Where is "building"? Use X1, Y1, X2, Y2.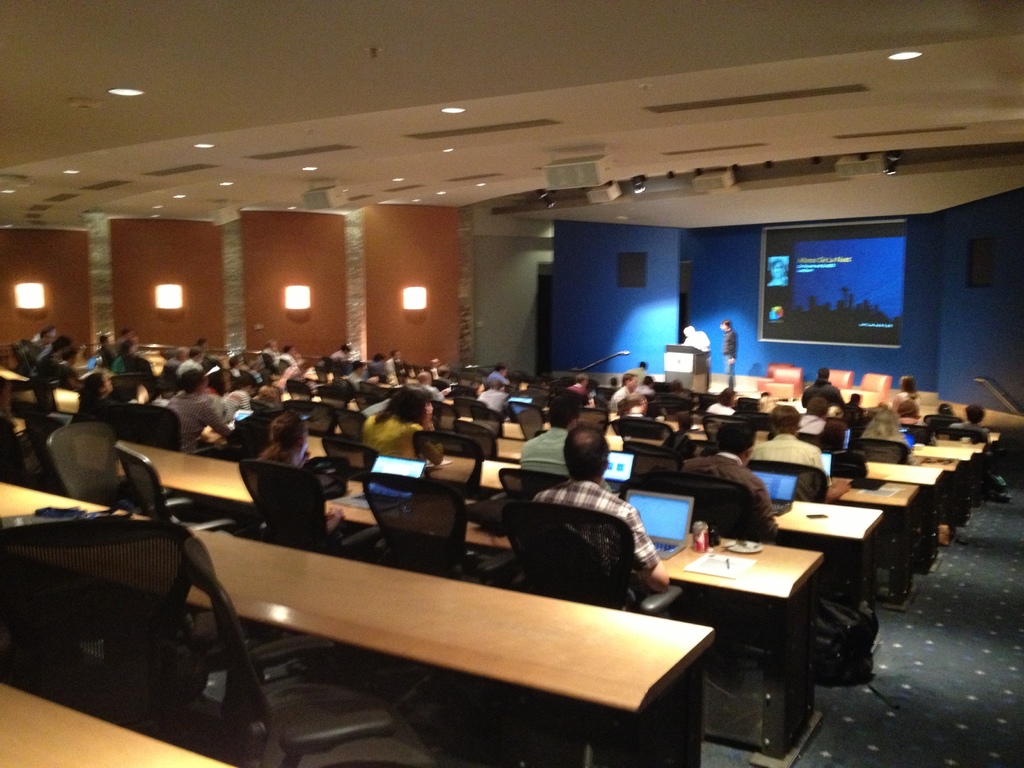
0, 1, 1023, 767.
